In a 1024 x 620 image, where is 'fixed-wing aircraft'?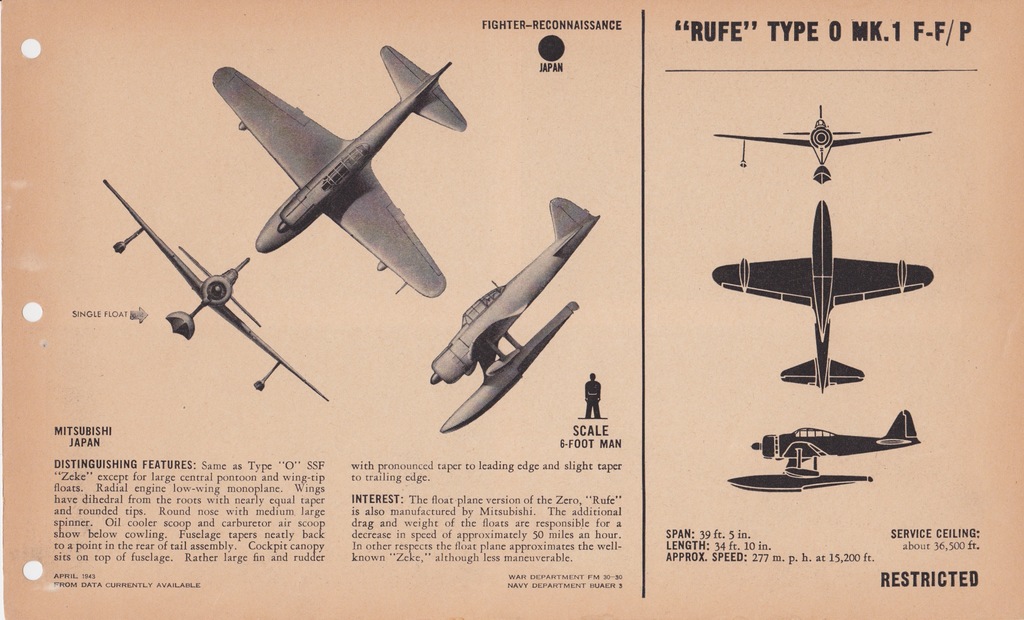
(left=727, top=409, right=922, bottom=495).
